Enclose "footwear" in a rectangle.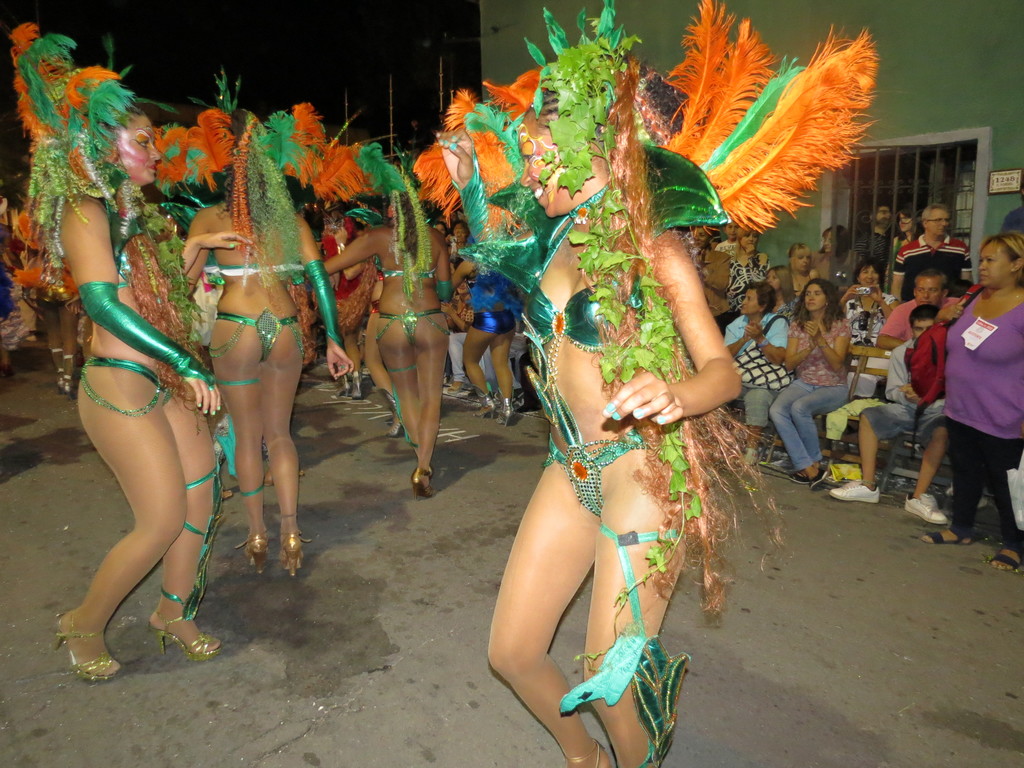
rect(260, 467, 271, 488).
